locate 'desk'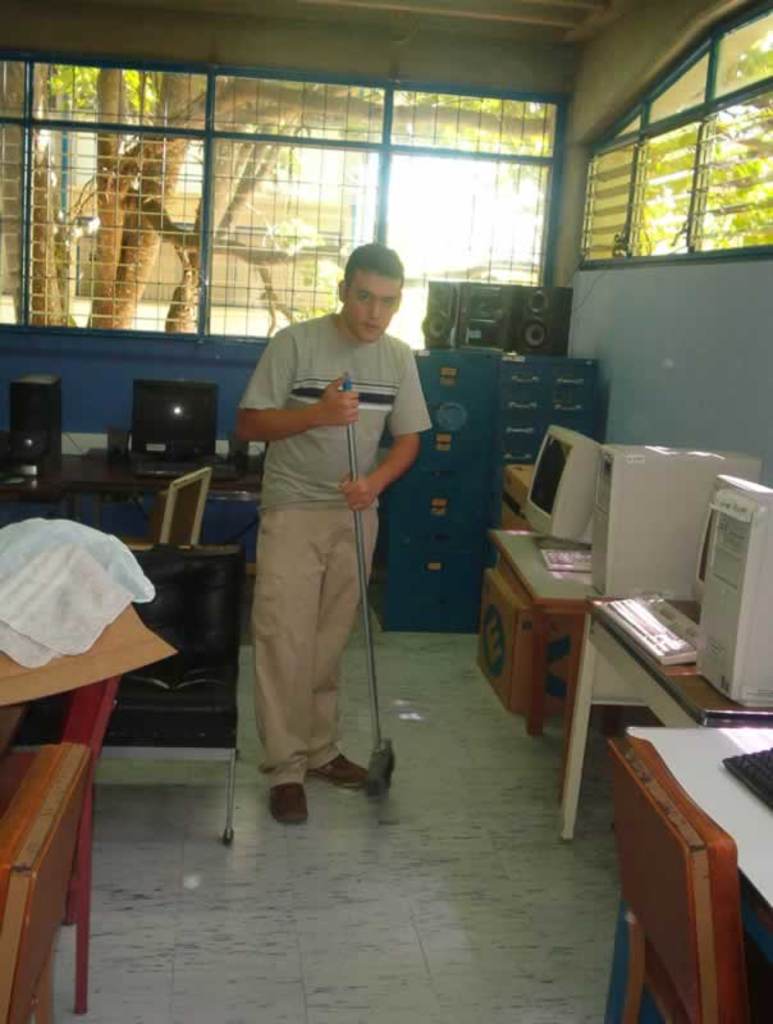
left=540, top=502, right=769, bottom=911
